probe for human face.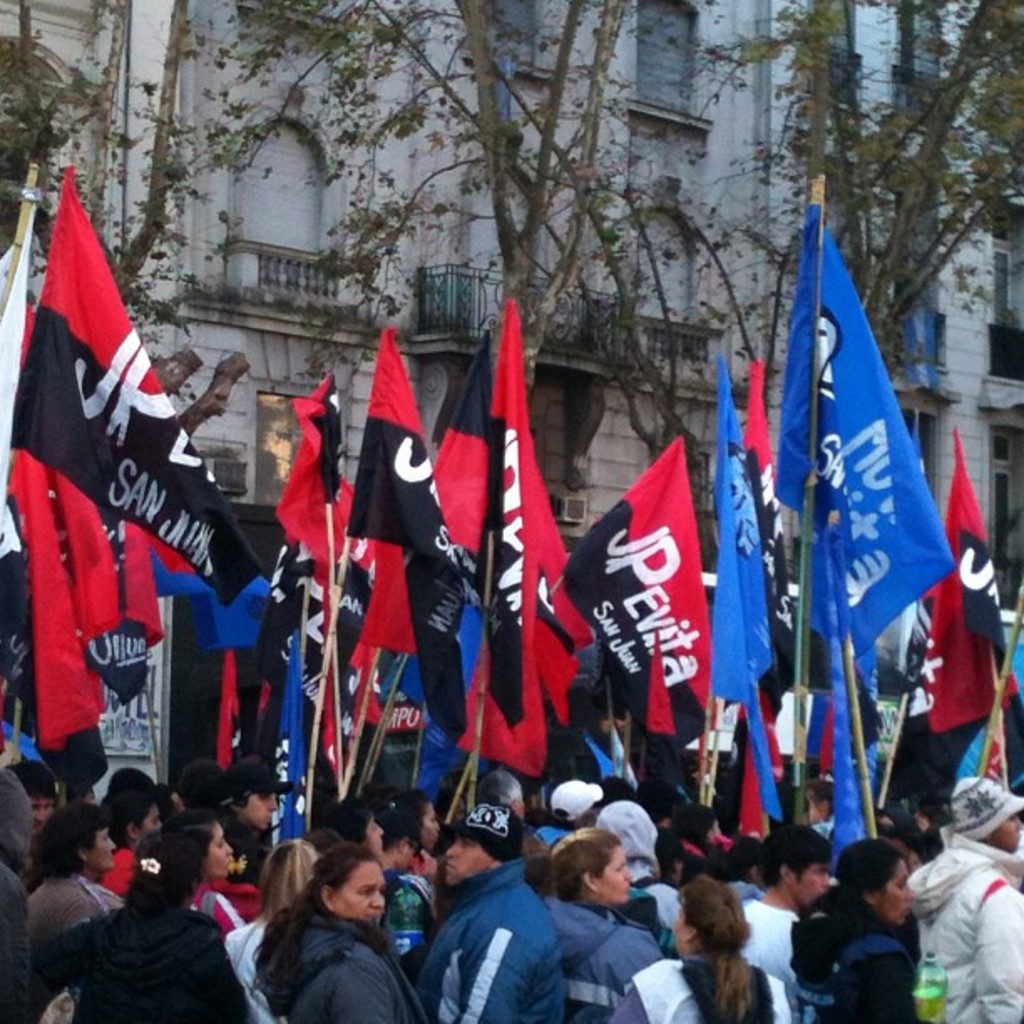
Probe result: rect(442, 833, 492, 885).
